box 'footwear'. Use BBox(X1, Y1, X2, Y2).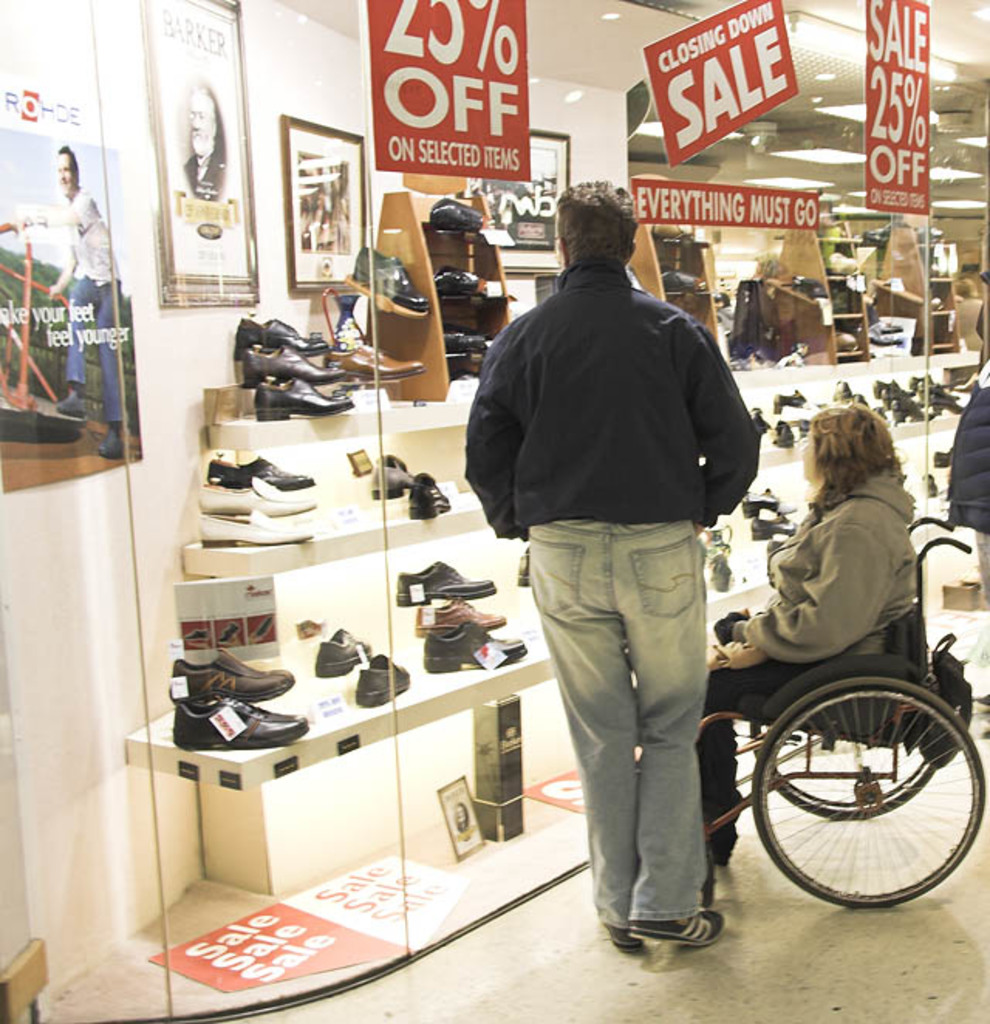
BBox(241, 343, 348, 385).
